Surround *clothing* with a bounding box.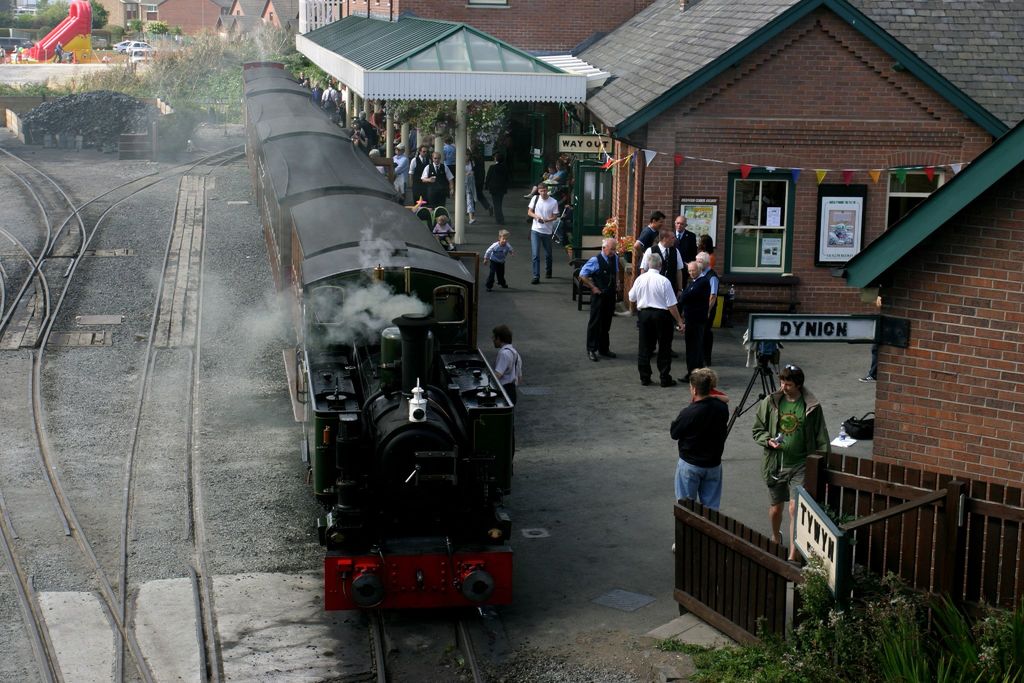
(677, 373, 744, 516).
